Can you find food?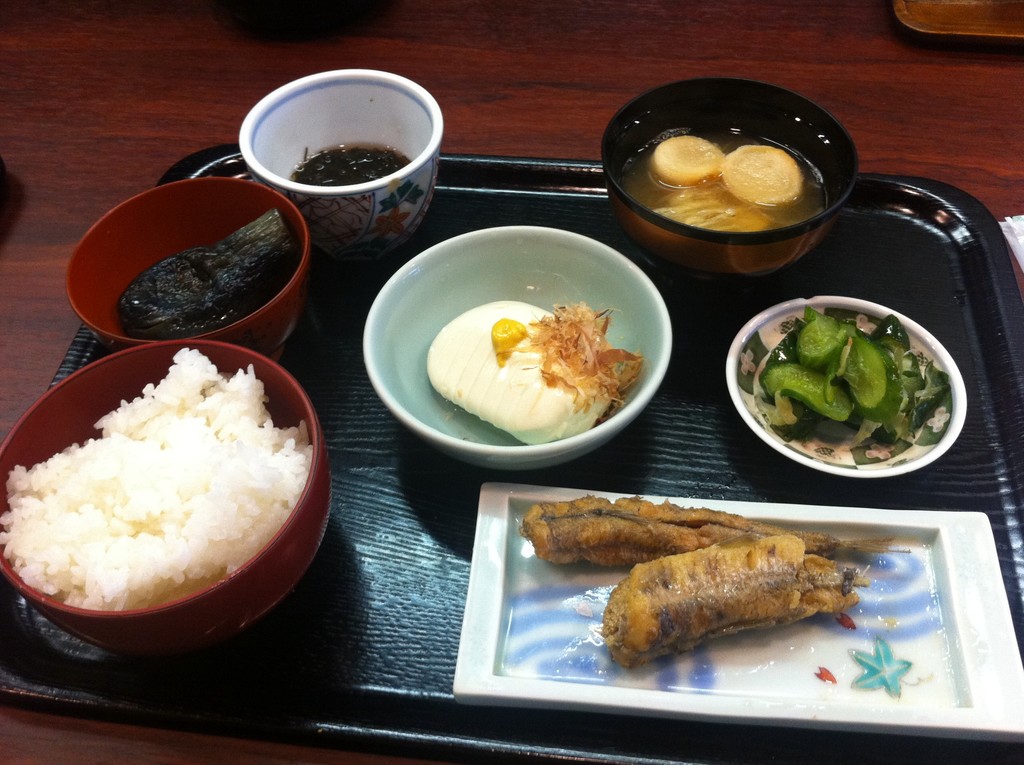
Yes, bounding box: (left=651, top=133, right=727, bottom=188).
